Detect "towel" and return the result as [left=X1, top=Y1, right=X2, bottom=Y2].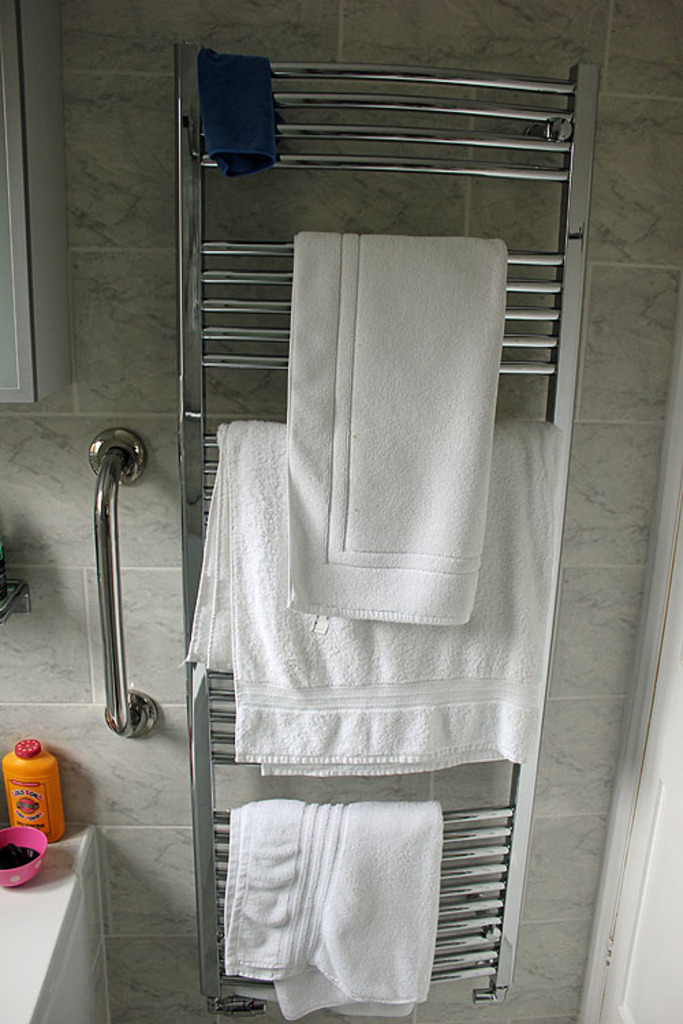
[left=224, top=796, right=447, bottom=1021].
